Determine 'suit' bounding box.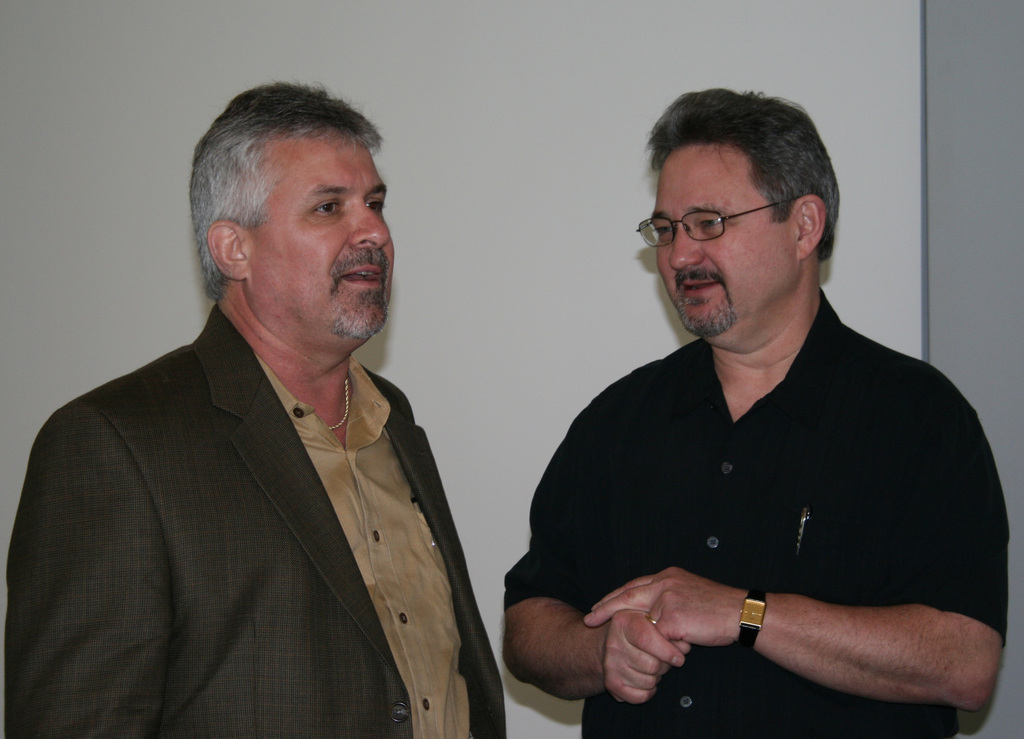
Determined: (left=19, top=213, right=518, bottom=731).
